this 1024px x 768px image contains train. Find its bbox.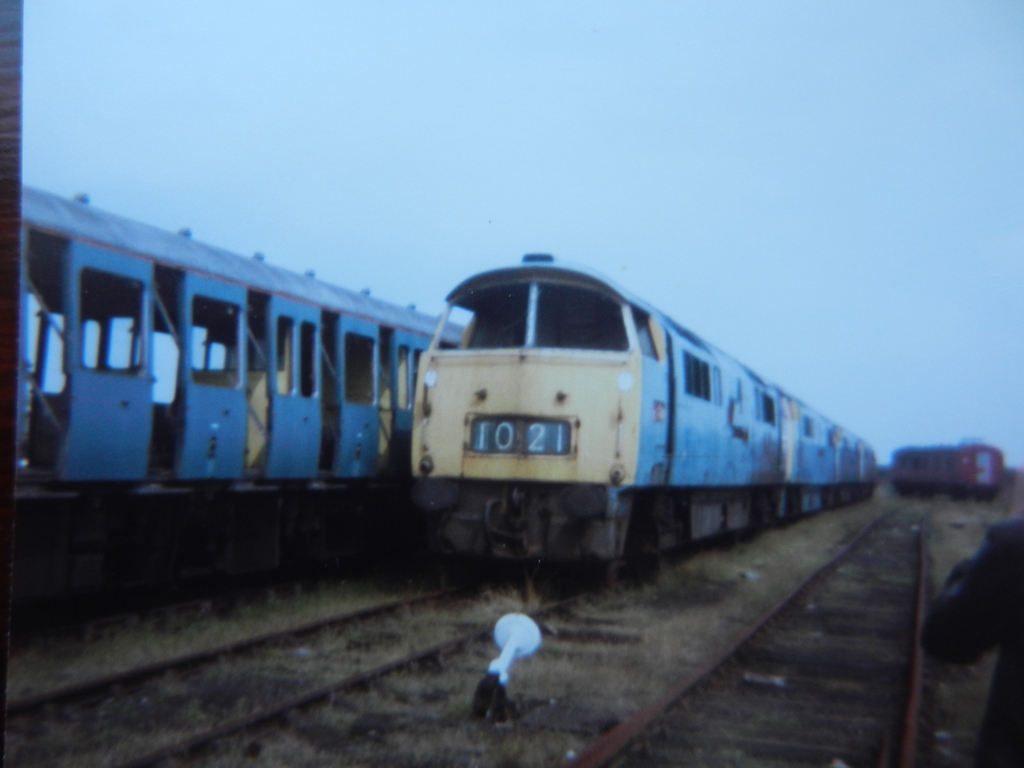
[4,183,470,584].
